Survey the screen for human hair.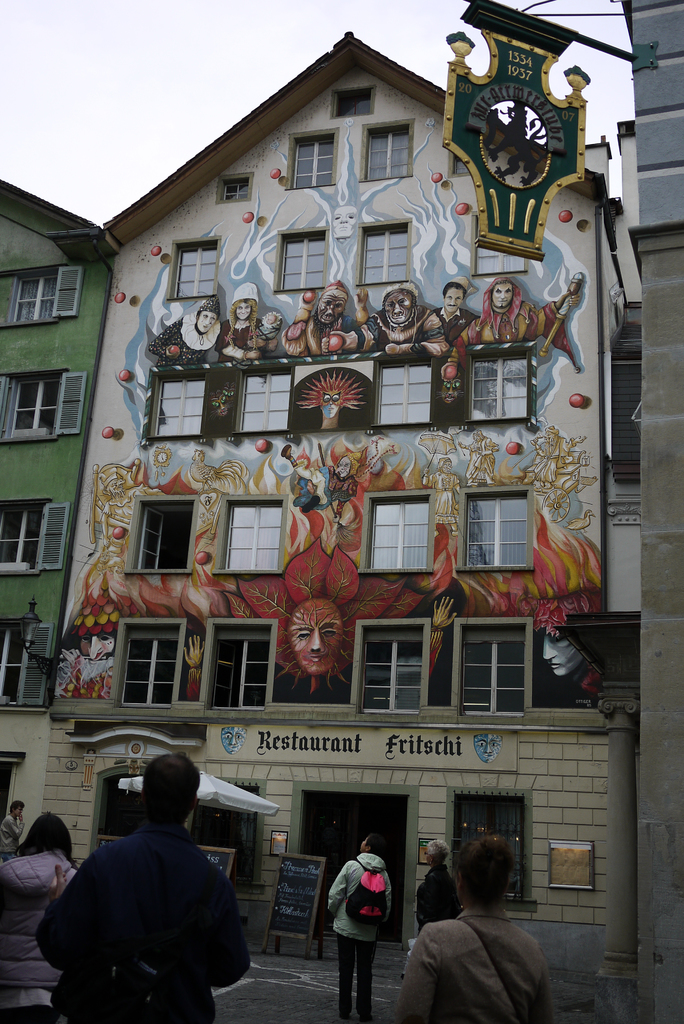
Survey found: pyautogui.locateOnScreen(359, 824, 384, 860).
